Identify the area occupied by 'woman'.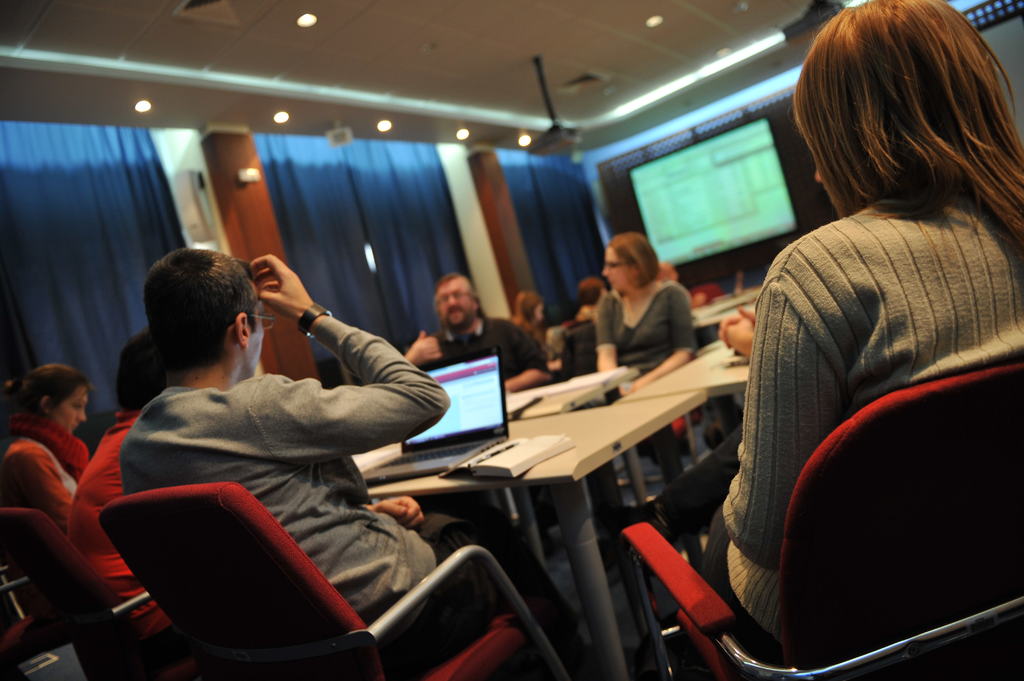
Area: [699,0,1023,648].
